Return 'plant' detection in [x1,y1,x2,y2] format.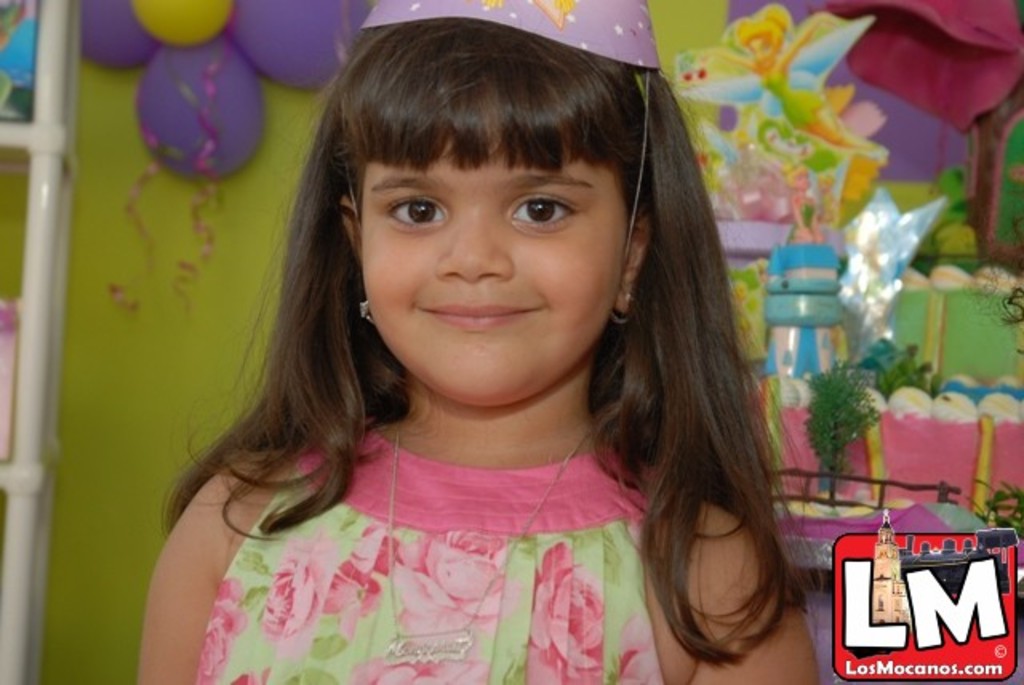
[803,357,877,509].
